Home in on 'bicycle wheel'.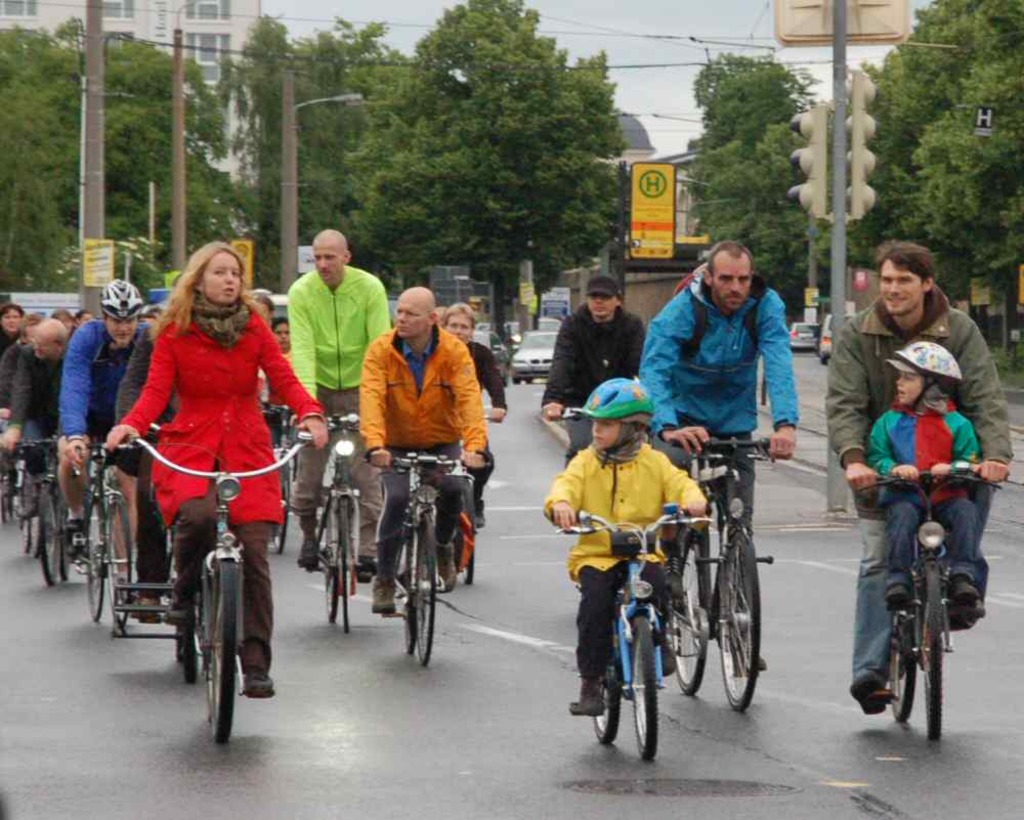
Homed in at {"x1": 714, "y1": 525, "x2": 761, "y2": 713}.
